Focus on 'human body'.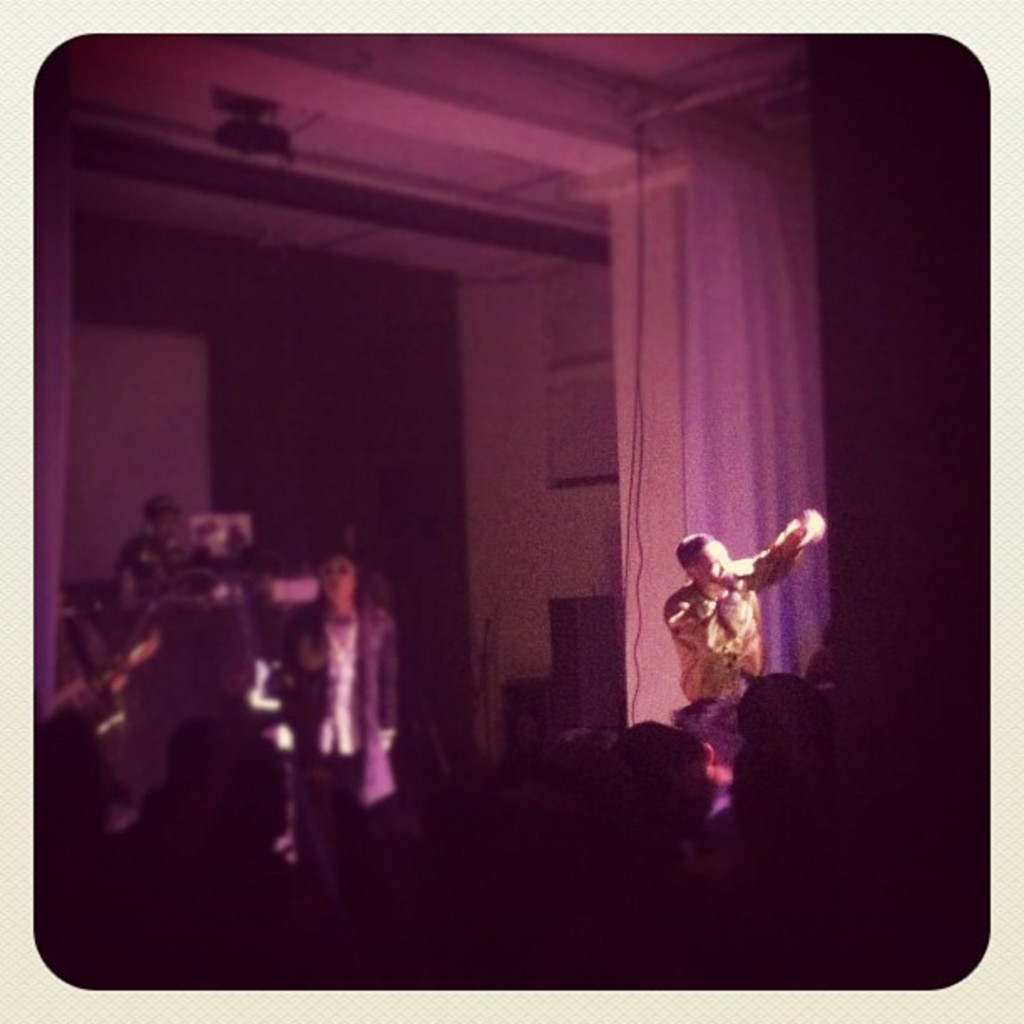
Focused at 681/688/748/801.
